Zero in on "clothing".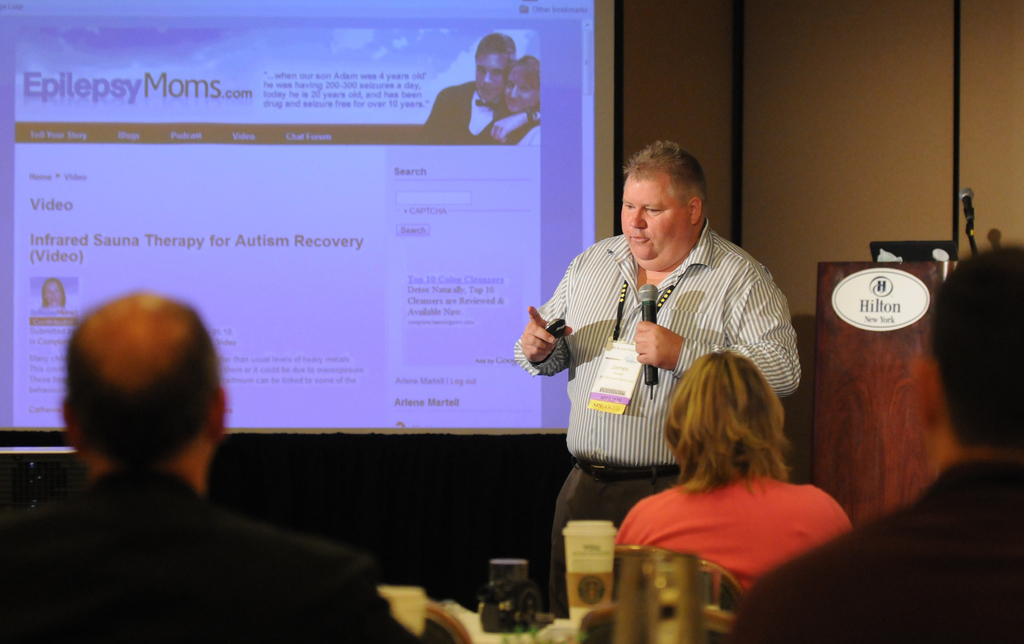
Zeroed in: bbox=[508, 220, 803, 616].
